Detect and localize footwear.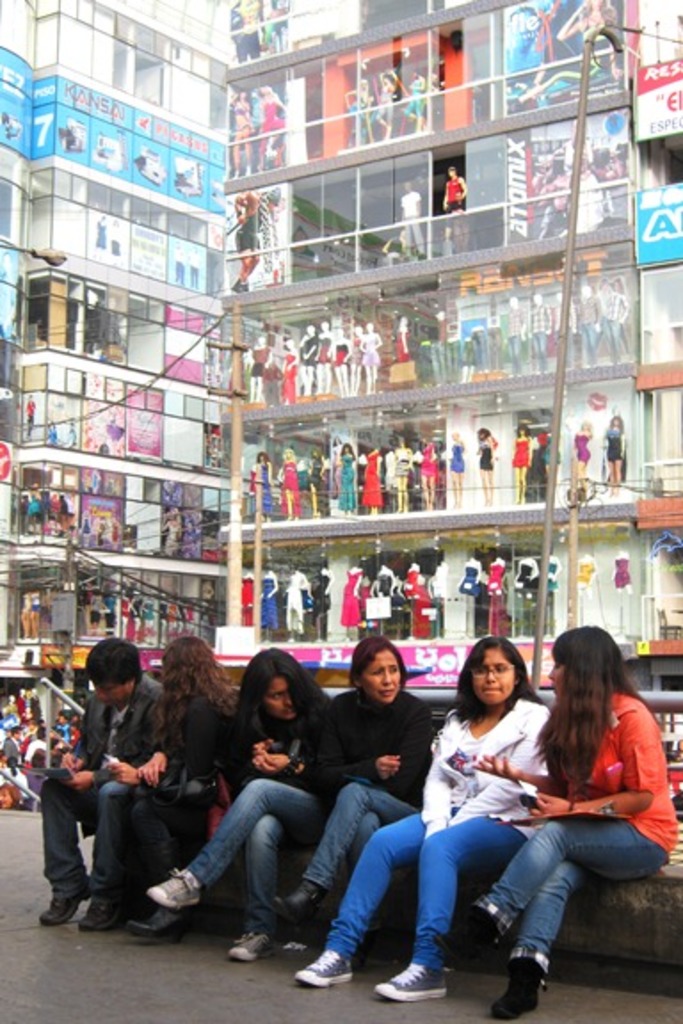
Localized at [487,953,546,1015].
